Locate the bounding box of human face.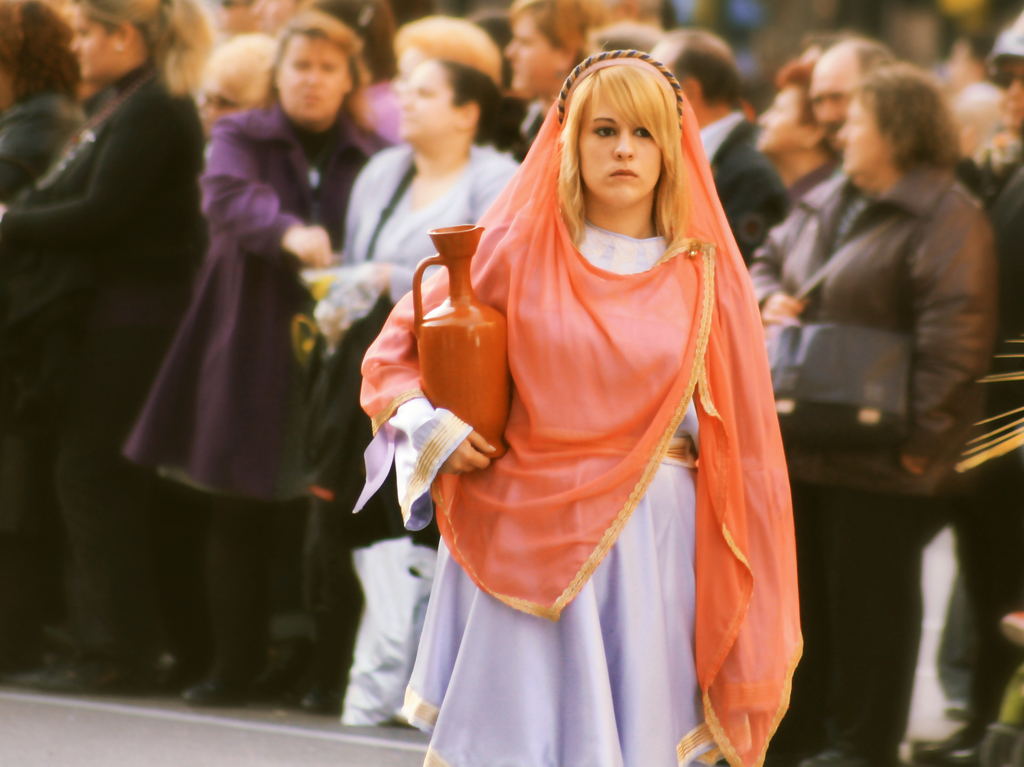
Bounding box: 833 94 897 180.
